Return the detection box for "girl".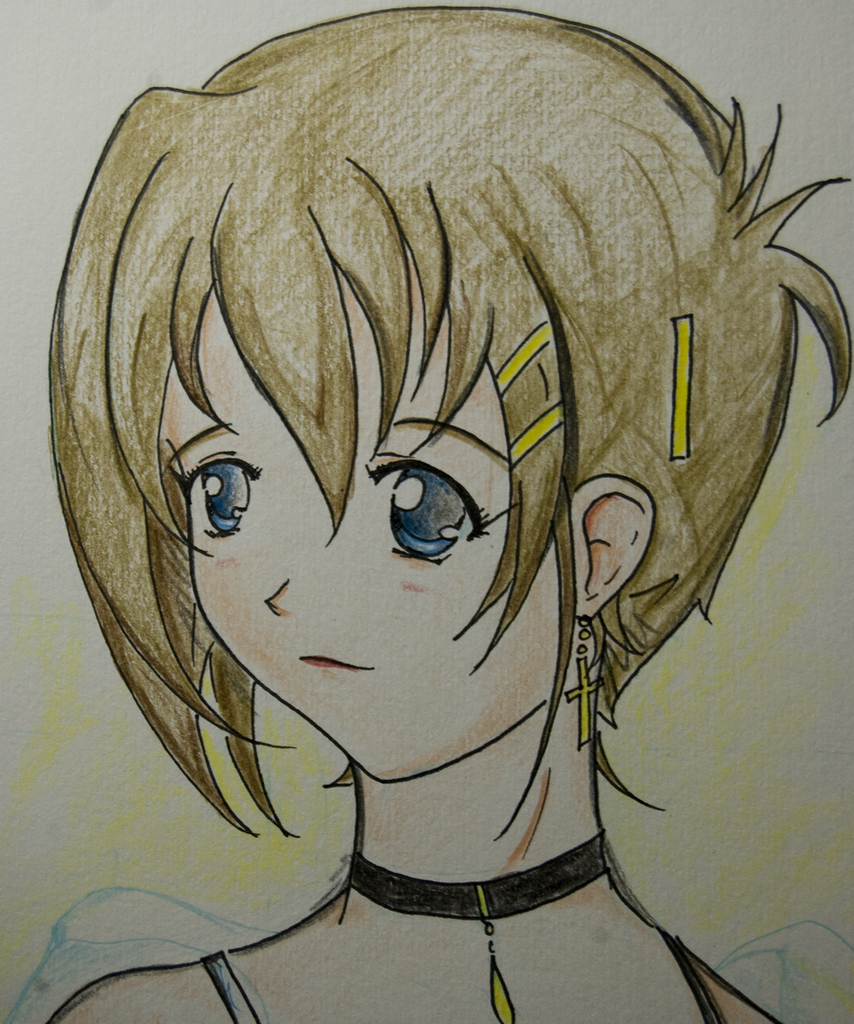
box=[0, 9, 853, 1023].
